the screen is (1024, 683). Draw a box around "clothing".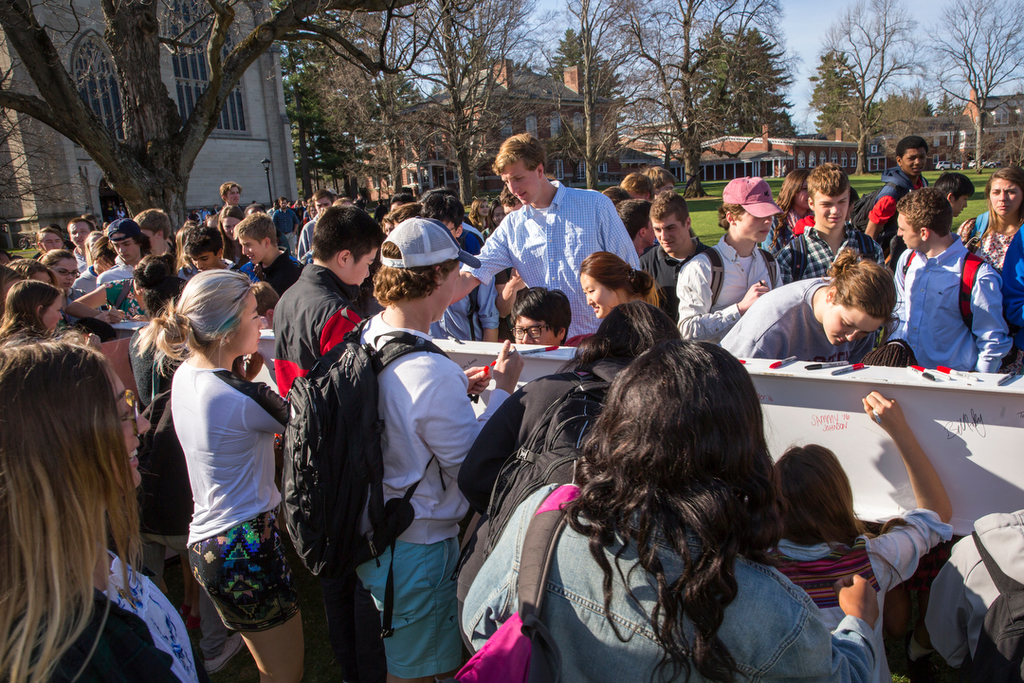
left=298, top=216, right=315, bottom=263.
